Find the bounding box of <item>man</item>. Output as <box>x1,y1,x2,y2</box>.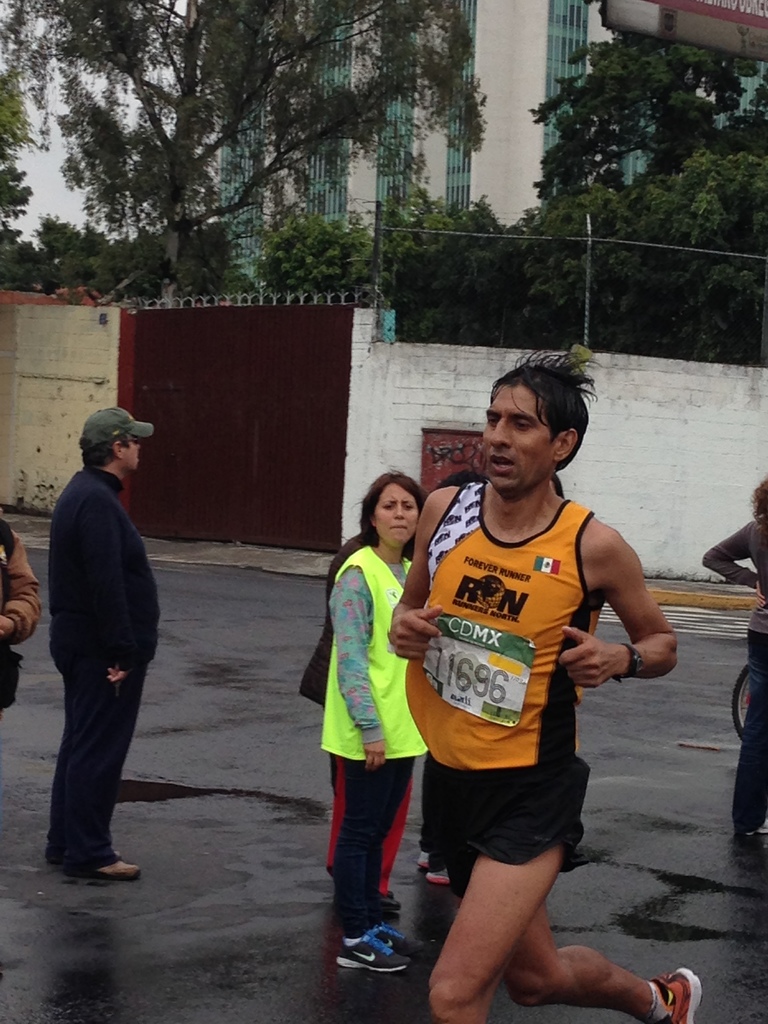
<box>387,338,708,1023</box>.
